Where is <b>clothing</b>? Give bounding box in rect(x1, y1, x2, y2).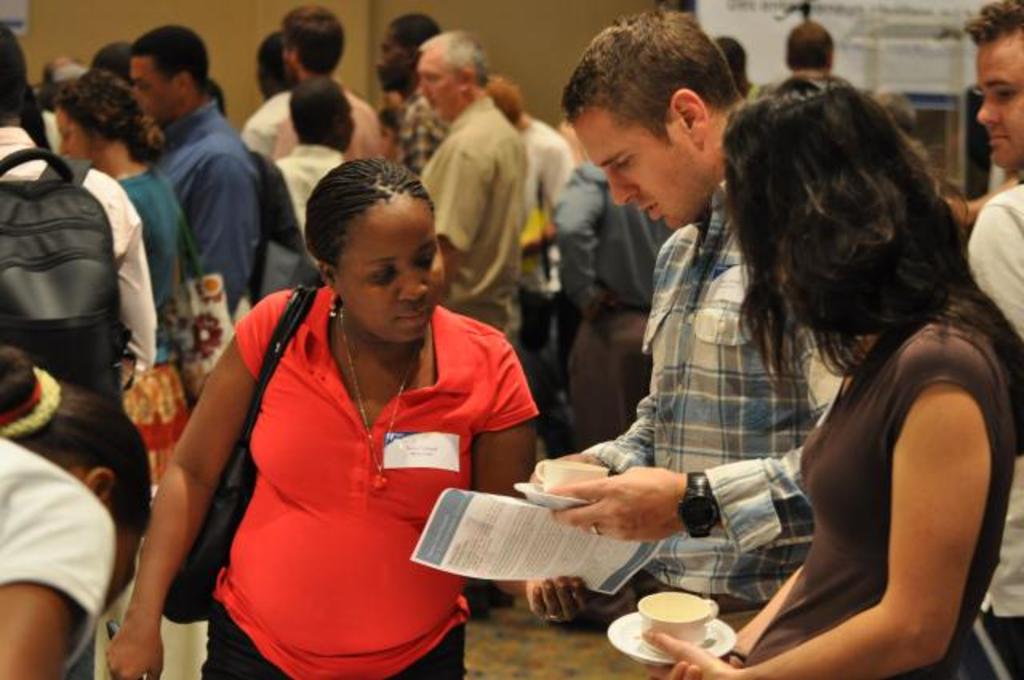
rect(0, 434, 126, 678).
